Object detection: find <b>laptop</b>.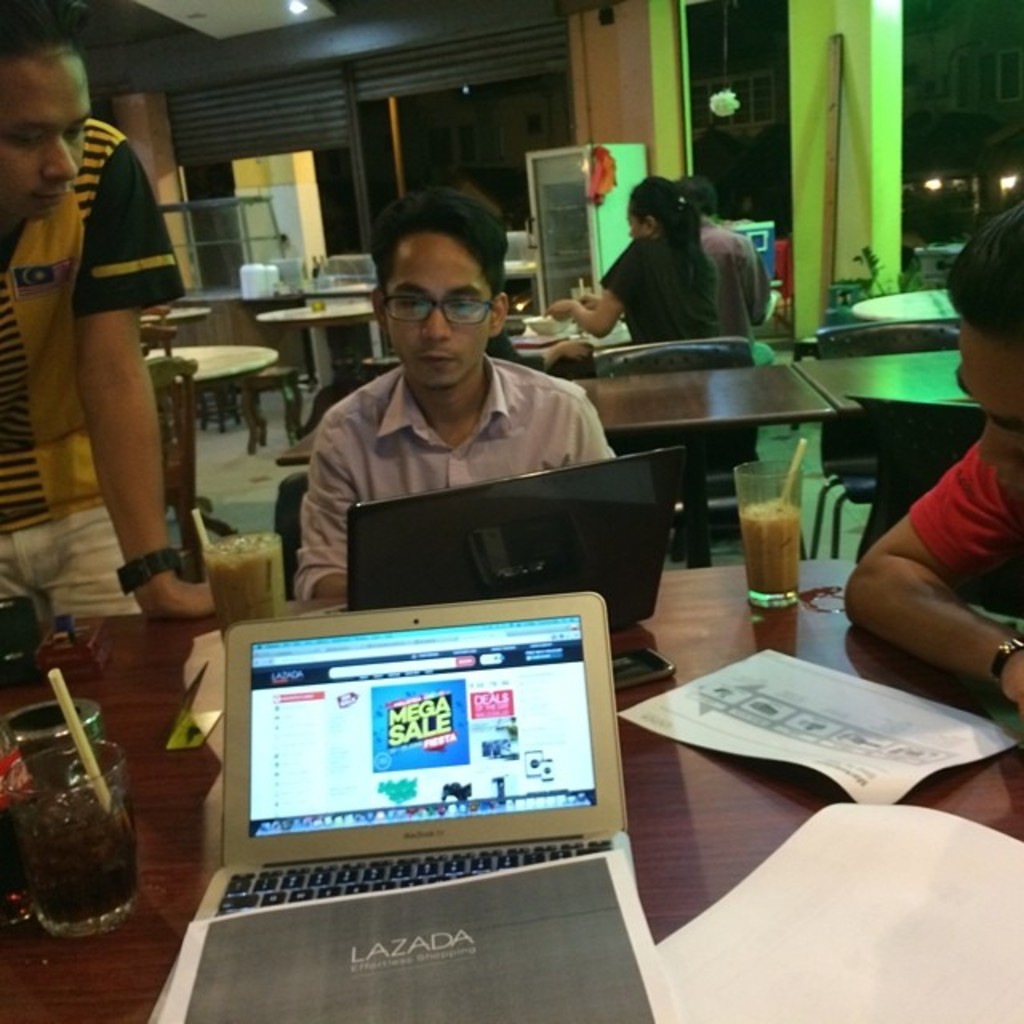
l=170, t=592, r=648, b=994.
